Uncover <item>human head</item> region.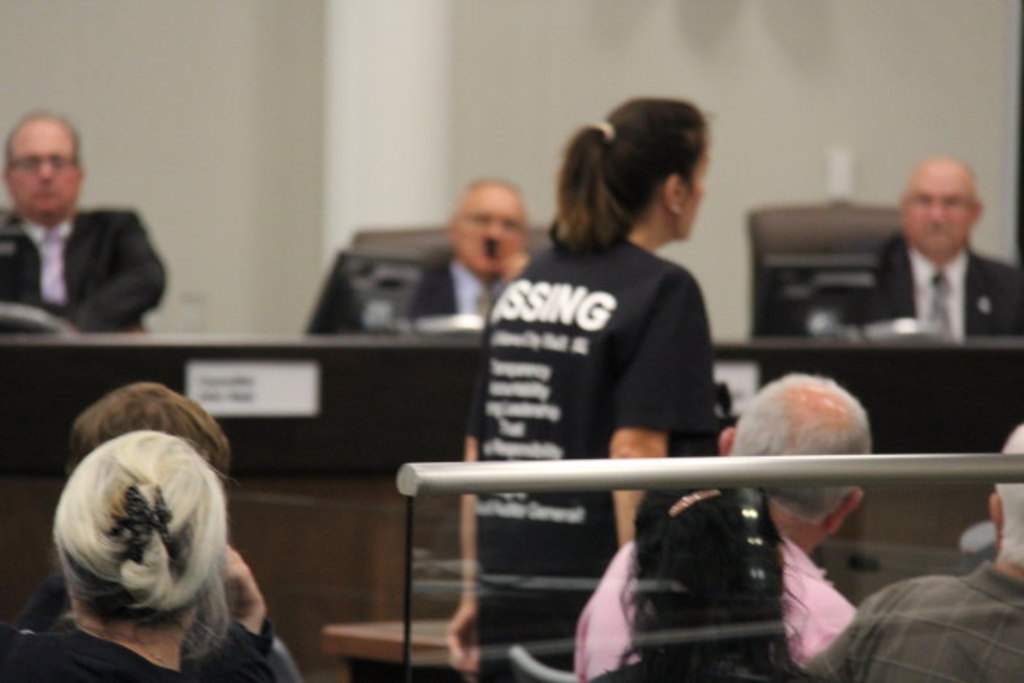
Uncovered: pyautogui.locateOnScreen(718, 379, 873, 556).
